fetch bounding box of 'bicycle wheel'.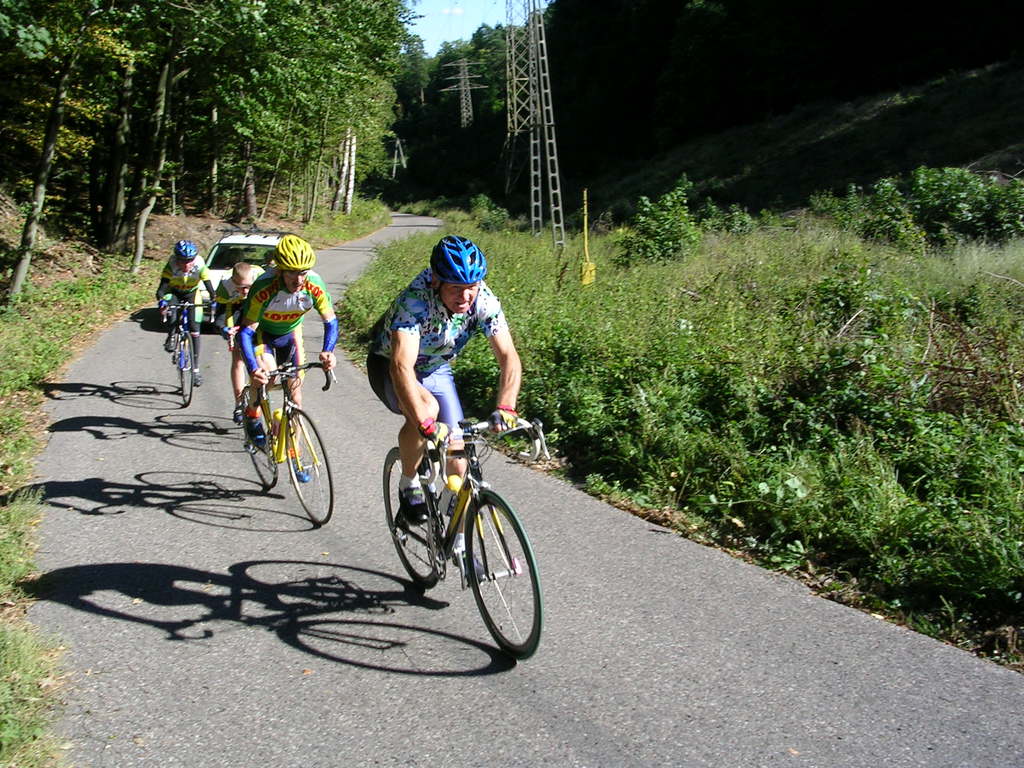
Bbox: x1=382 y1=442 x2=440 y2=593.
